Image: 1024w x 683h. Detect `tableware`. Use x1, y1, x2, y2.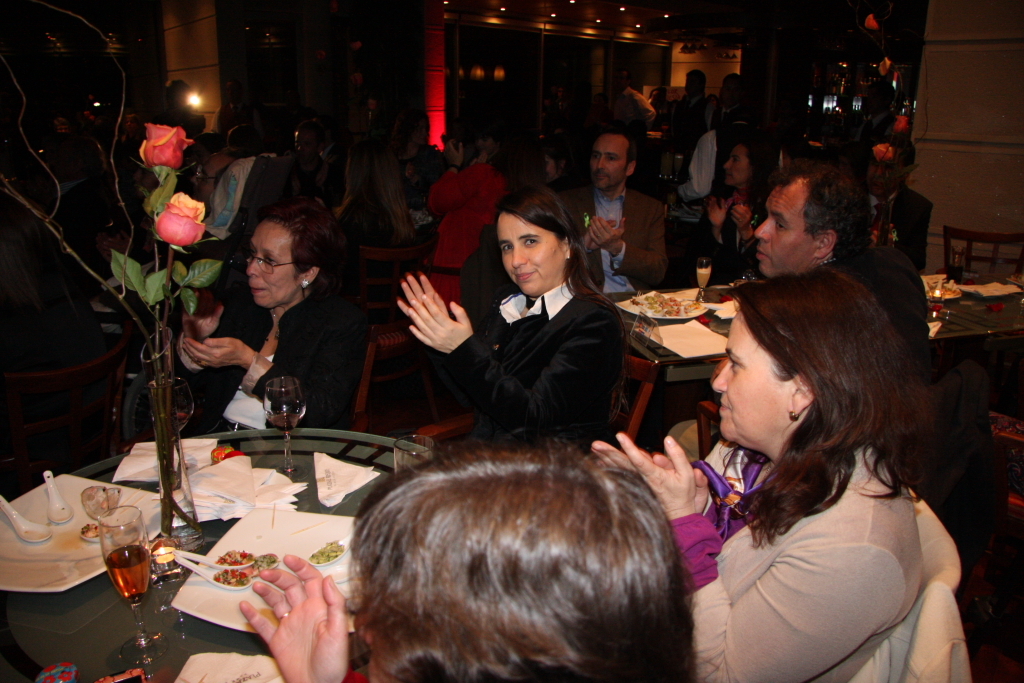
99, 497, 170, 661.
